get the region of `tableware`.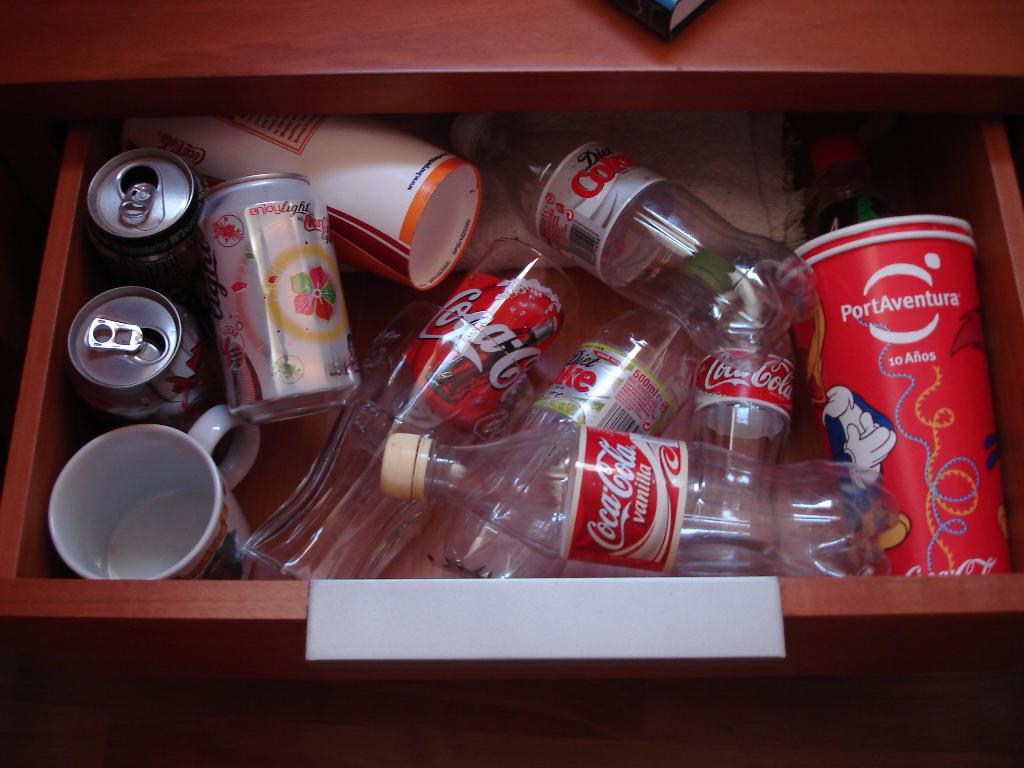
<region>41, 419, 226, 595</region>.
